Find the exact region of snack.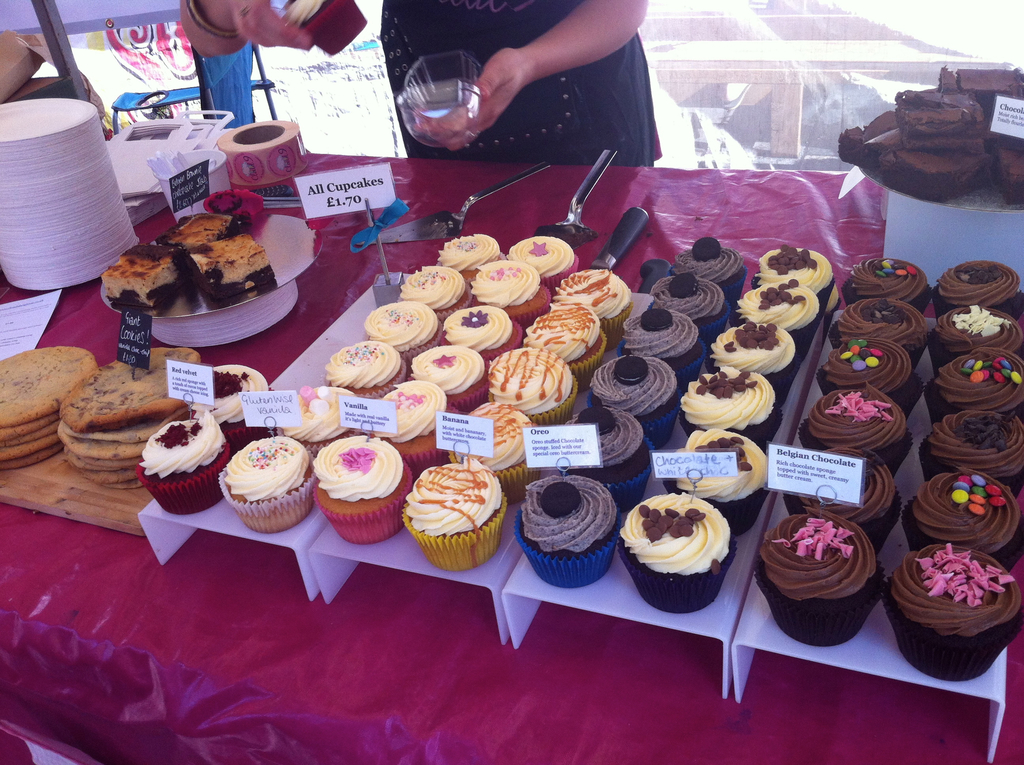
Exact region: [135,408,232,514].
